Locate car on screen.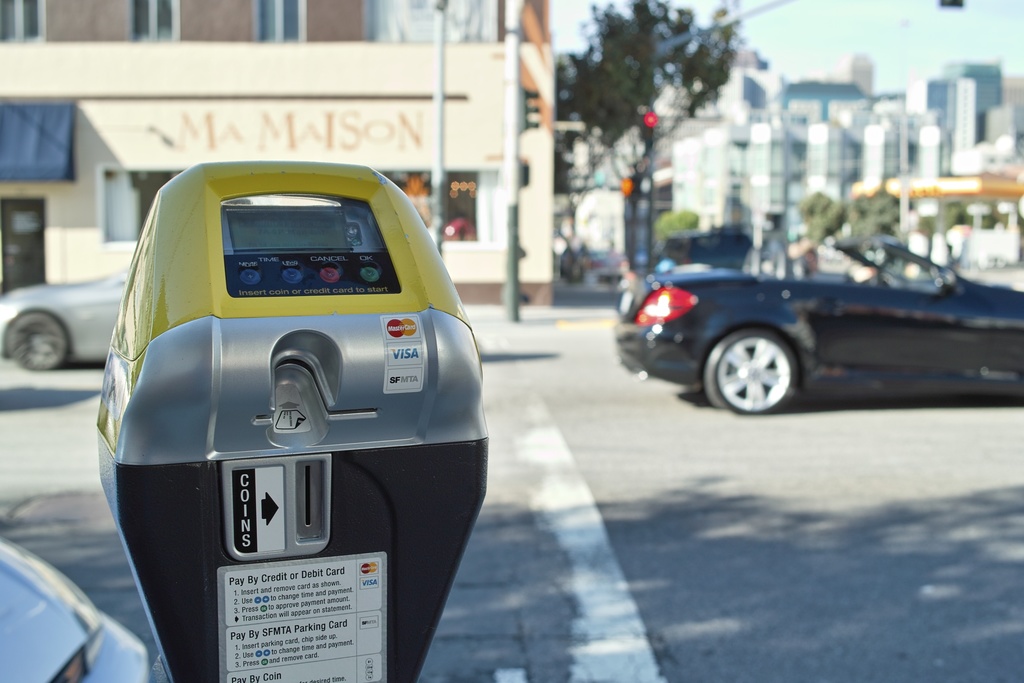
On screen at {"x1": 604, "y1": 242, "x2": 994, "y2": 418}.
